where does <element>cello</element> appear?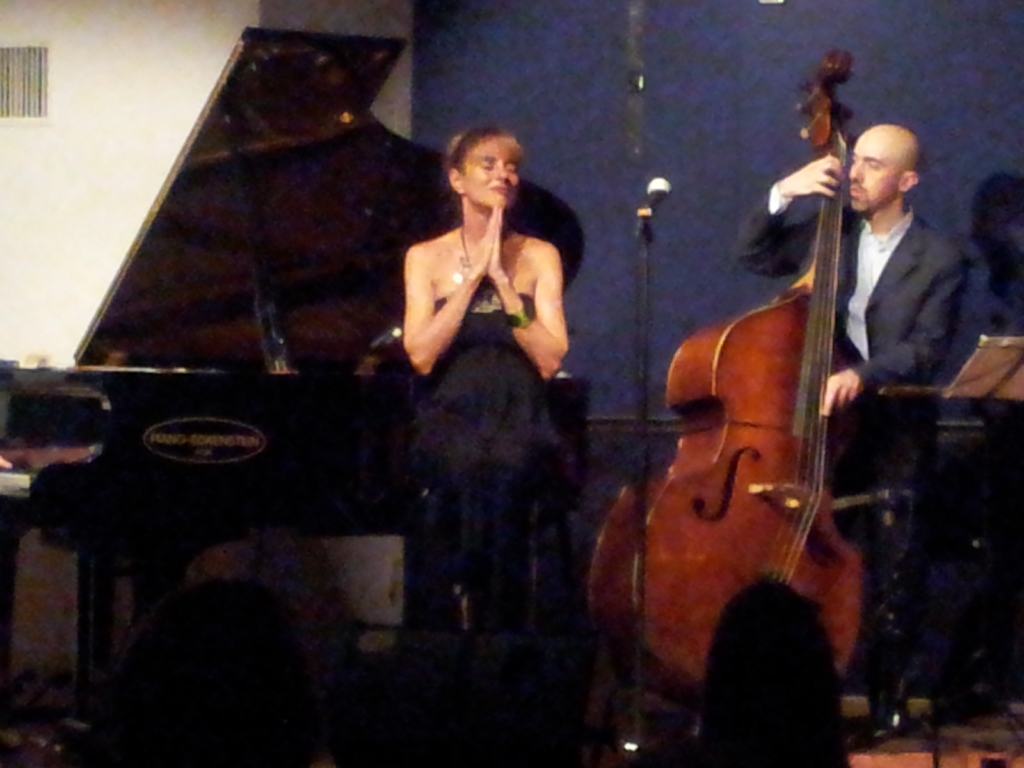
Appears at crop(588, 49, 868, 744).
